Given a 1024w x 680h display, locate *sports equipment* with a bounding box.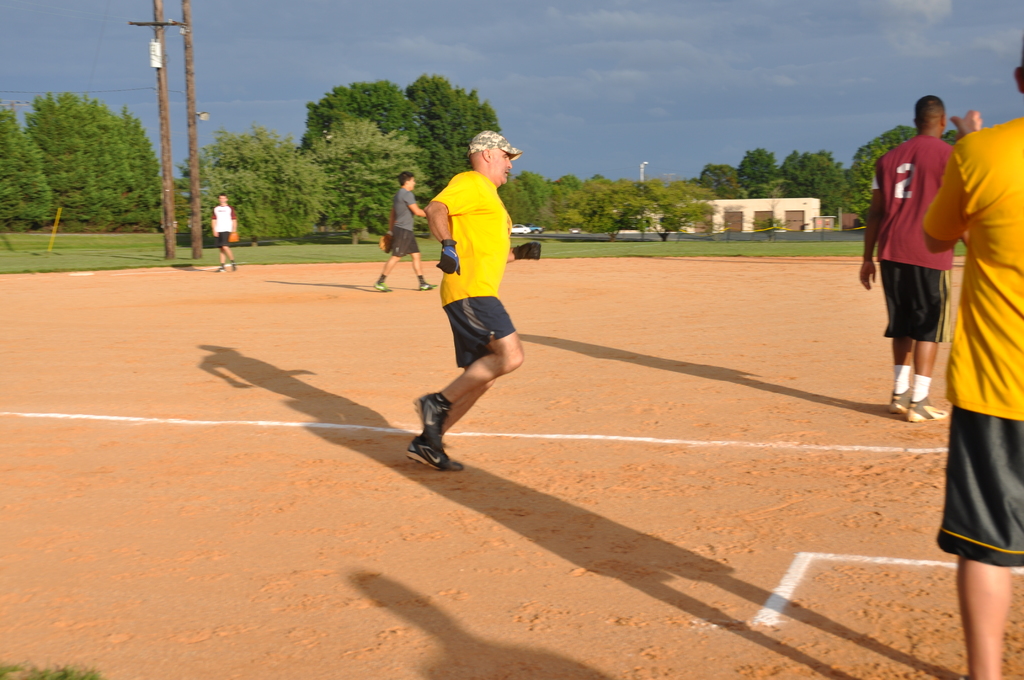
Located: (x1=419, y1=277, x2=436, y2=293).
